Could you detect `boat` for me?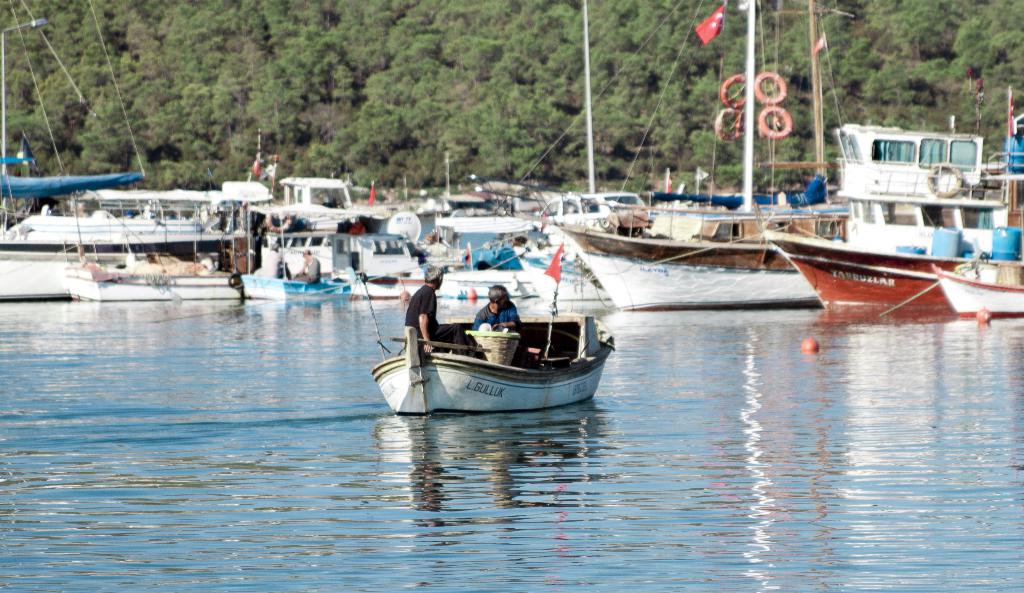
Detection result: 541, 224, 826, 308.
